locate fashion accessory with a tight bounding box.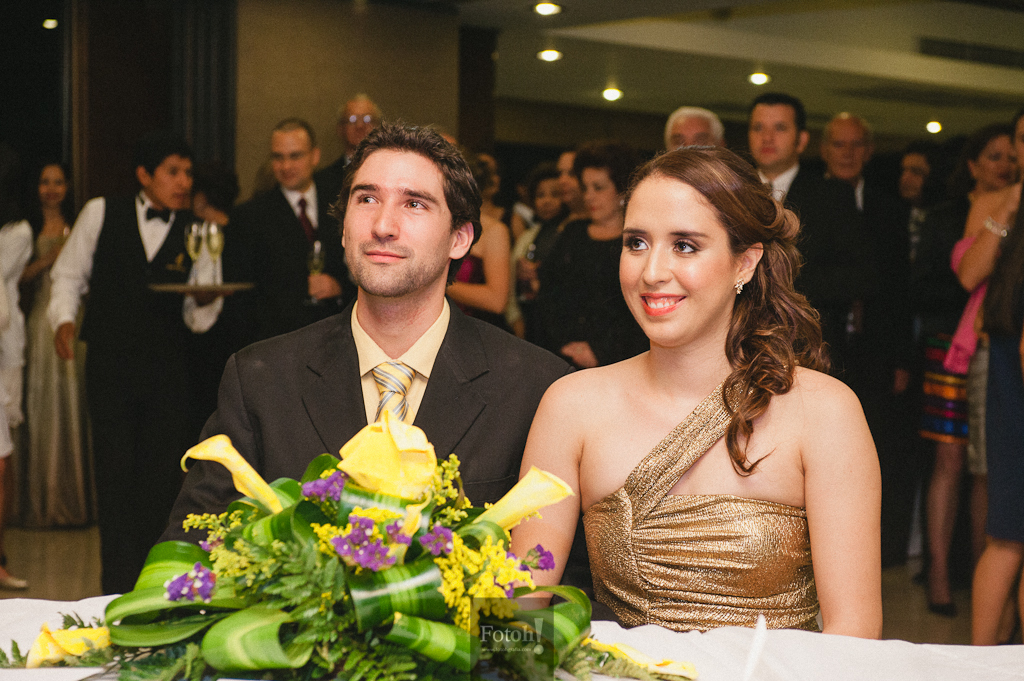
bbox=(0, 578, 28, 590).
